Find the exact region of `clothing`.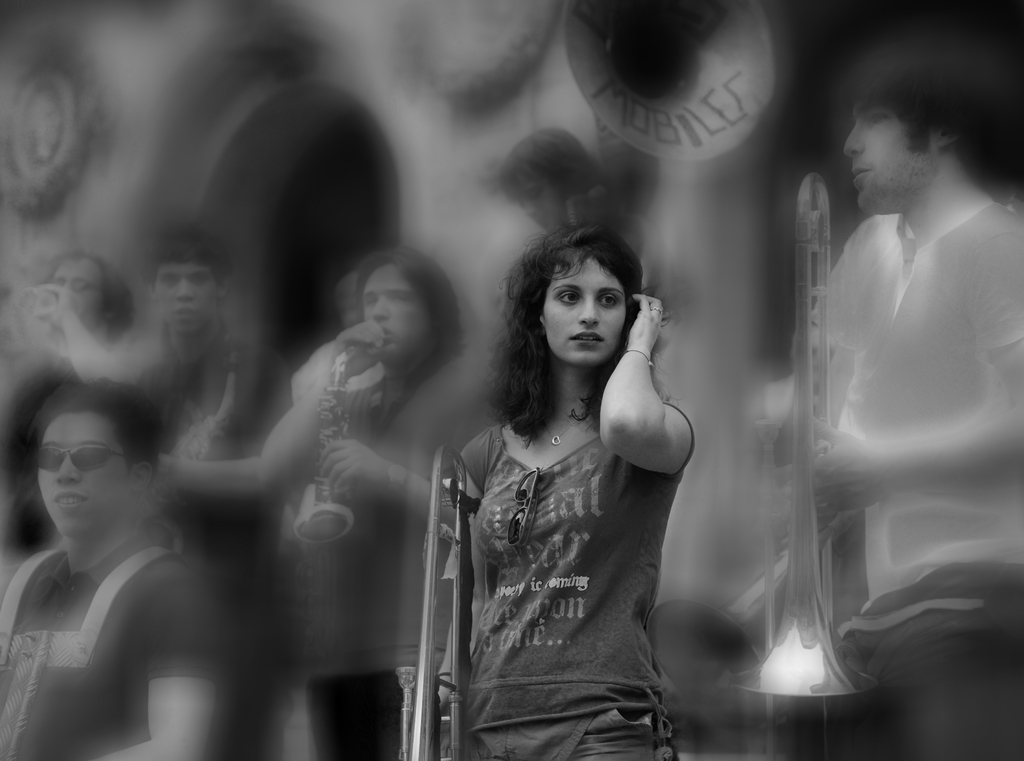
Exact region: (134, 328, 267, 437).
